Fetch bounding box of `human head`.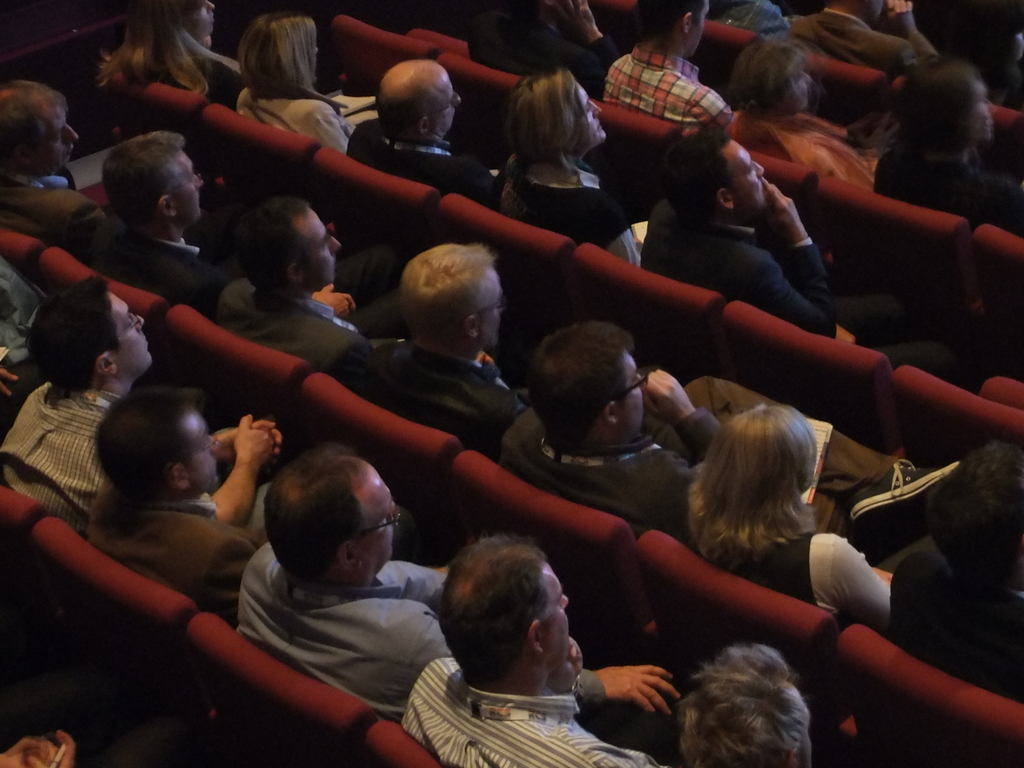
Bbox: 660,132,770,220.
